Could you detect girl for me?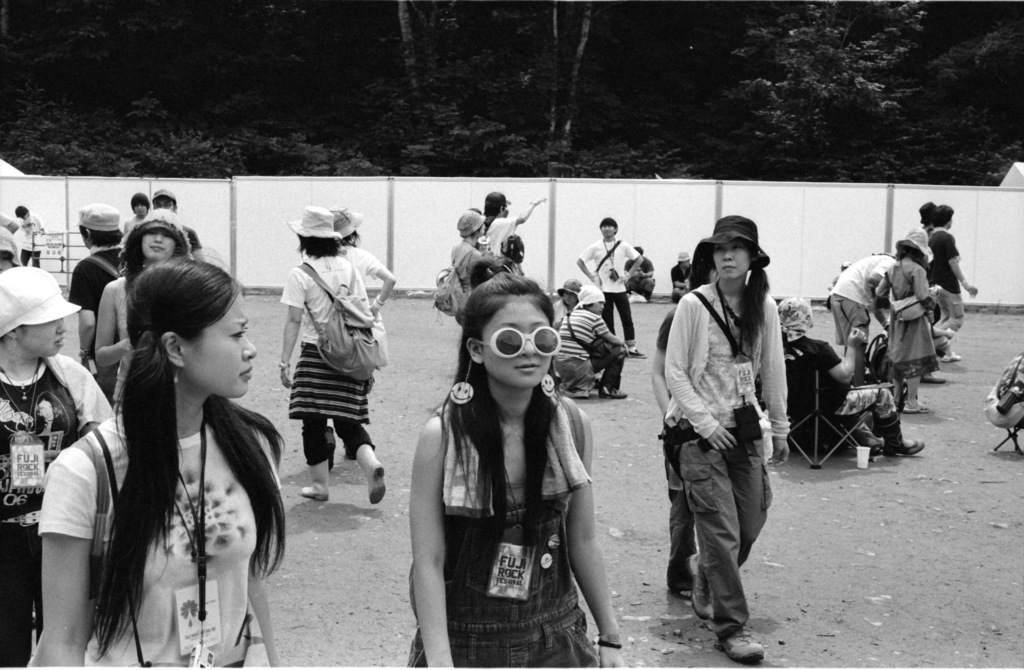
Detection result: pyautogui.locateOnScreen(407, 274, 630, 666).
